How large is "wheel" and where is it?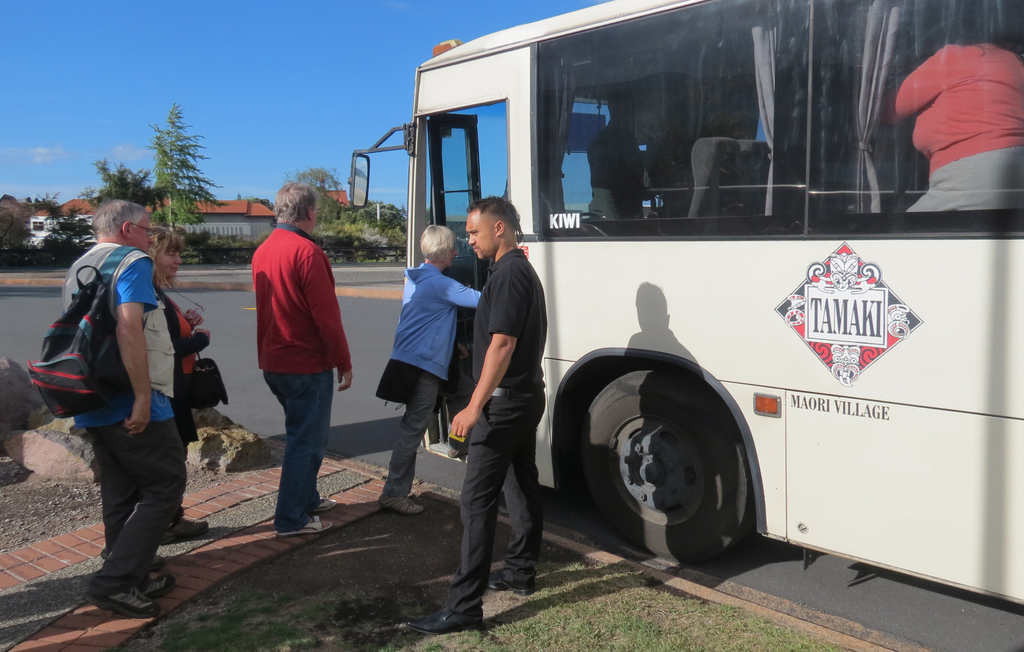
Bounding box: BBox(577, 364, 753, 560).
